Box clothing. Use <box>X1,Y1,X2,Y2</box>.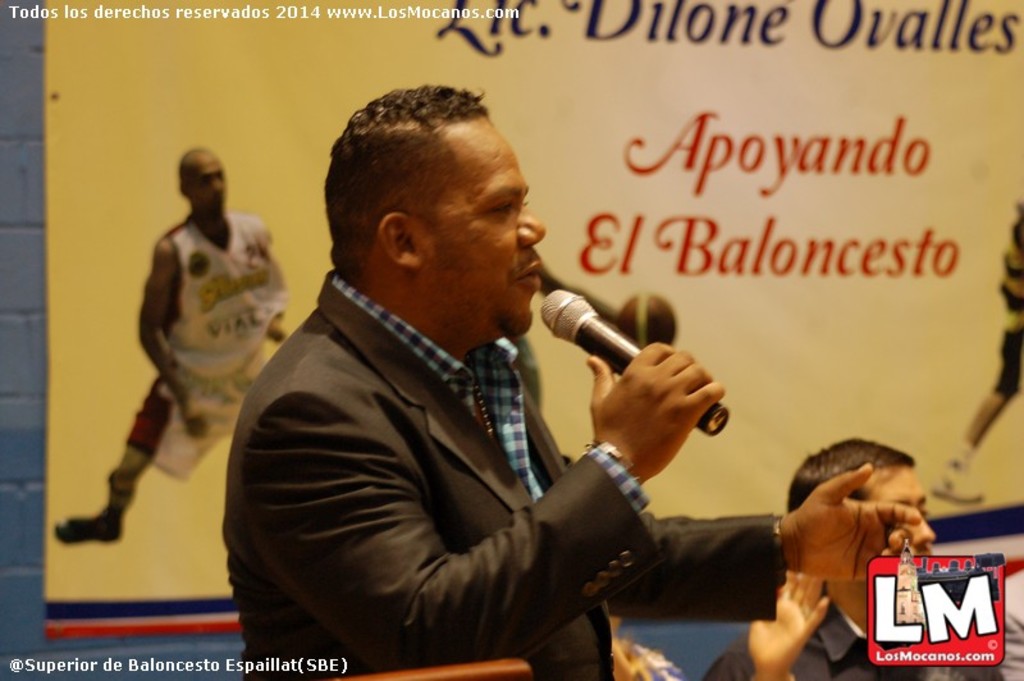
<box>997,210,1023,397</box>.
